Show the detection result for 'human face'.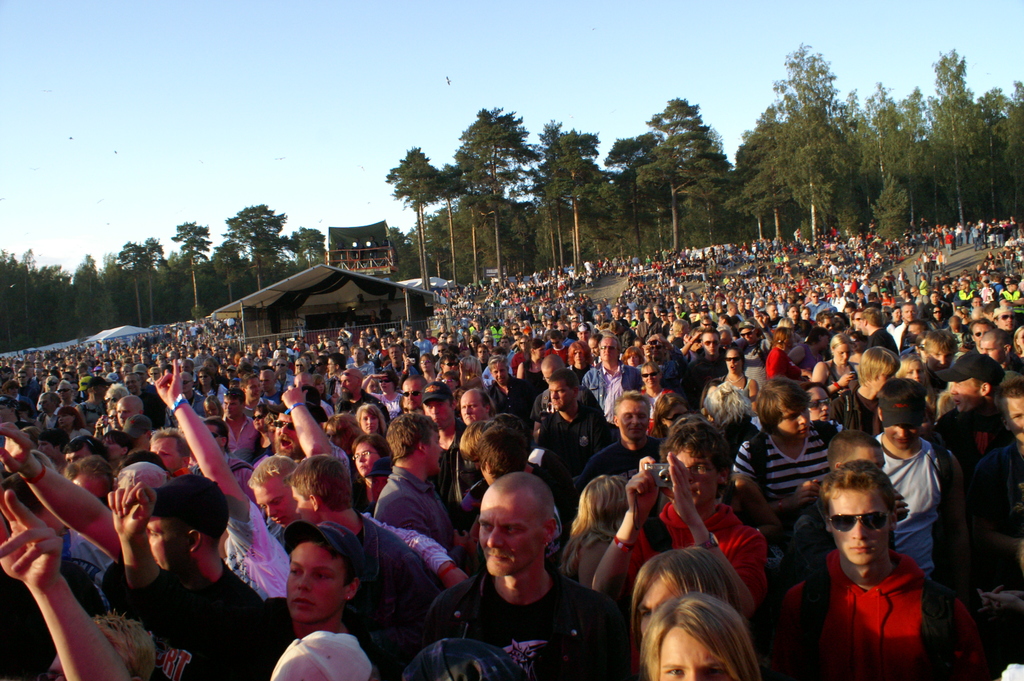
691/302/693/308.
